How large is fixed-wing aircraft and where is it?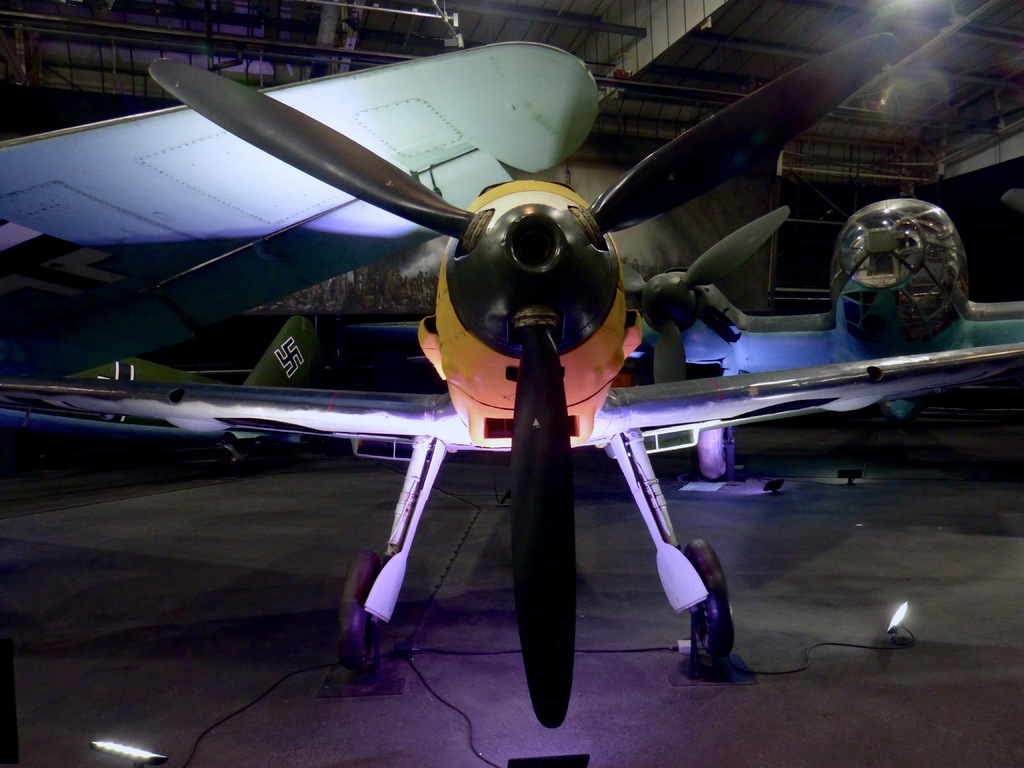
Bounding box: box=[8, 38, 596, 241].
